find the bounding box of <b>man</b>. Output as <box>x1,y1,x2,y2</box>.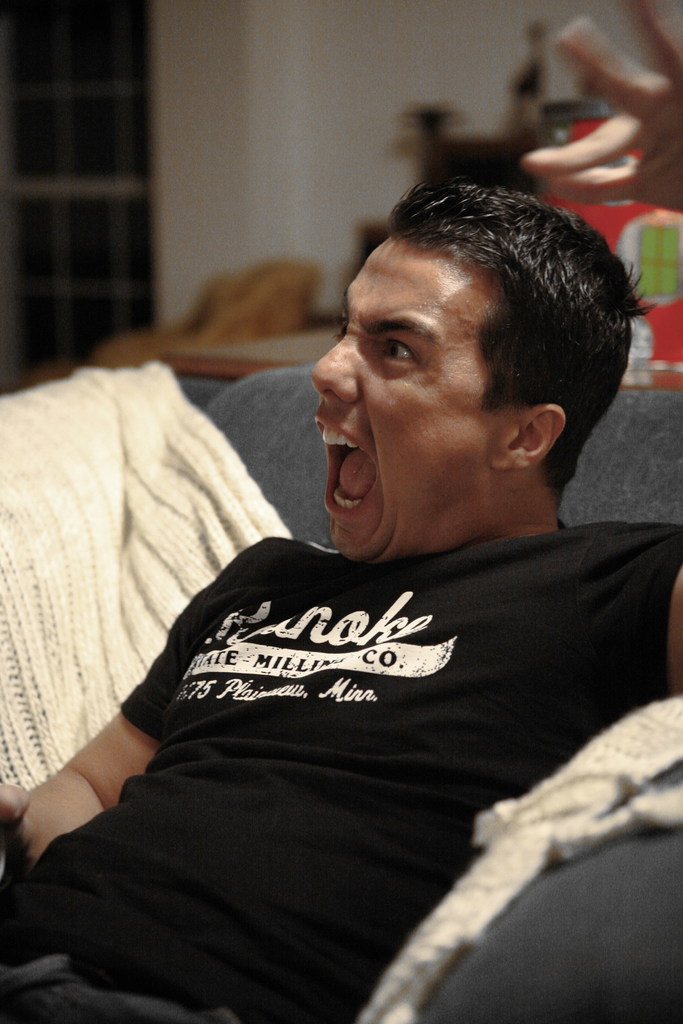
<box>31,188,682,998</box>.
